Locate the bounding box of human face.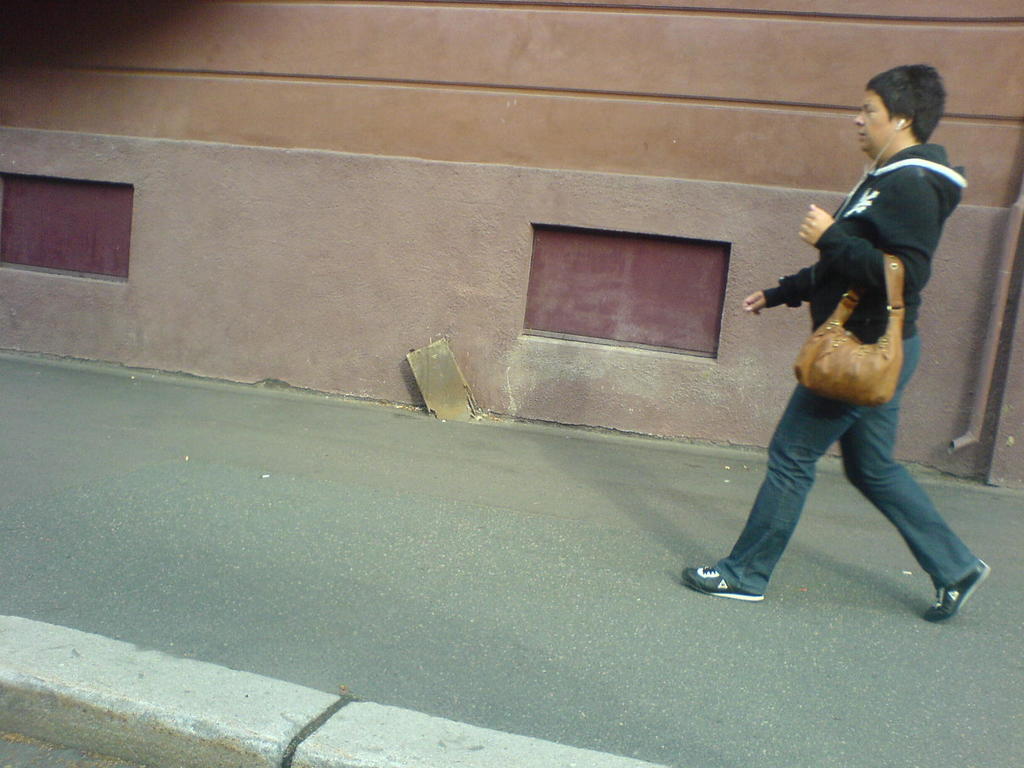
Bounding box: <bbox>854, 87, 899, 152</bbox>.
